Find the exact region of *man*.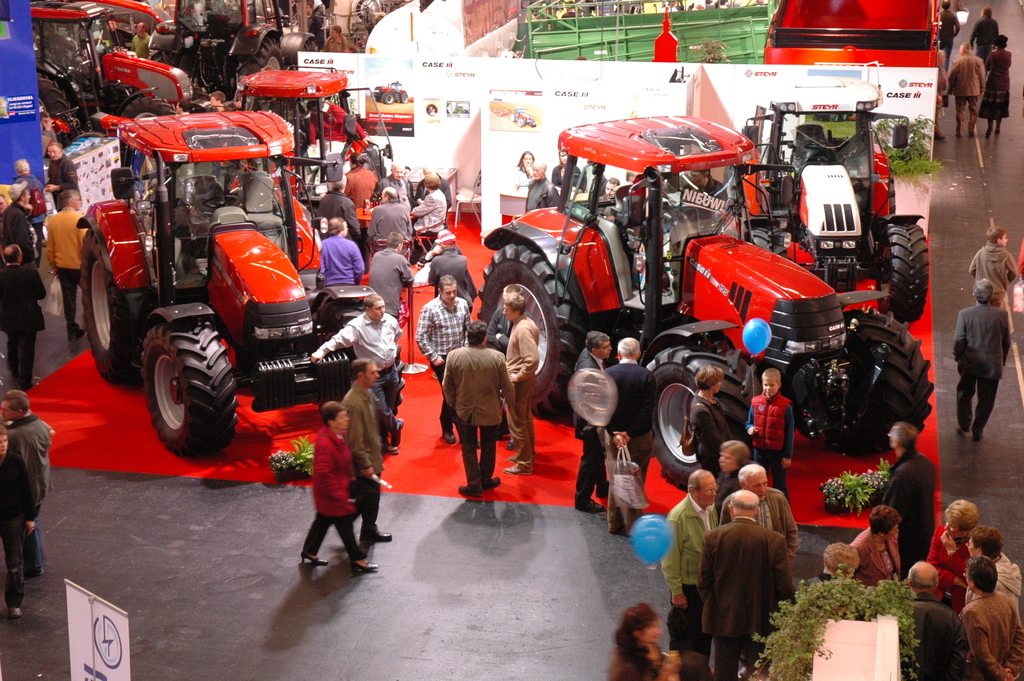
Exact region: [x1=934, y1=0, x2=957, y2=69].
